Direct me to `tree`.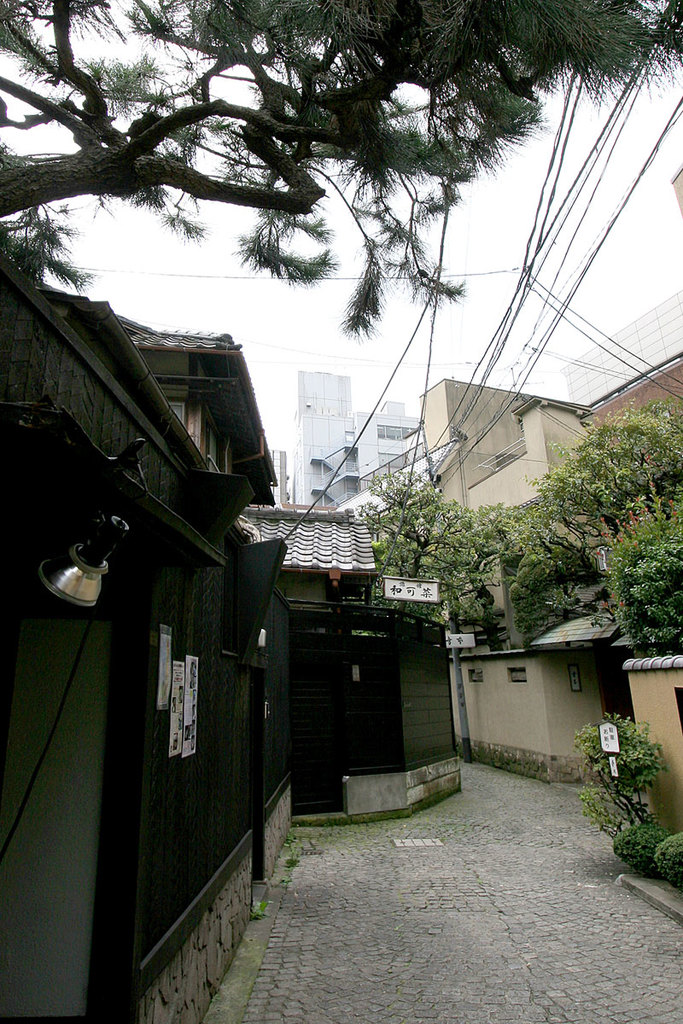
Direction: bbox(346, 445, 682, 668).
